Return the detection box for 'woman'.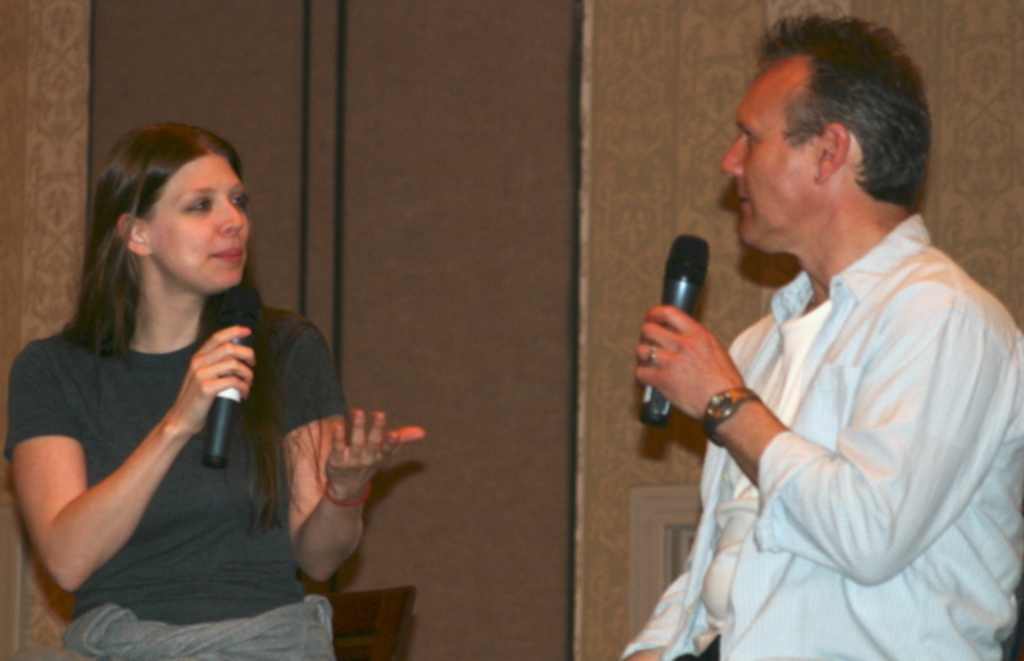
locate(8, 128, 421, 659).
